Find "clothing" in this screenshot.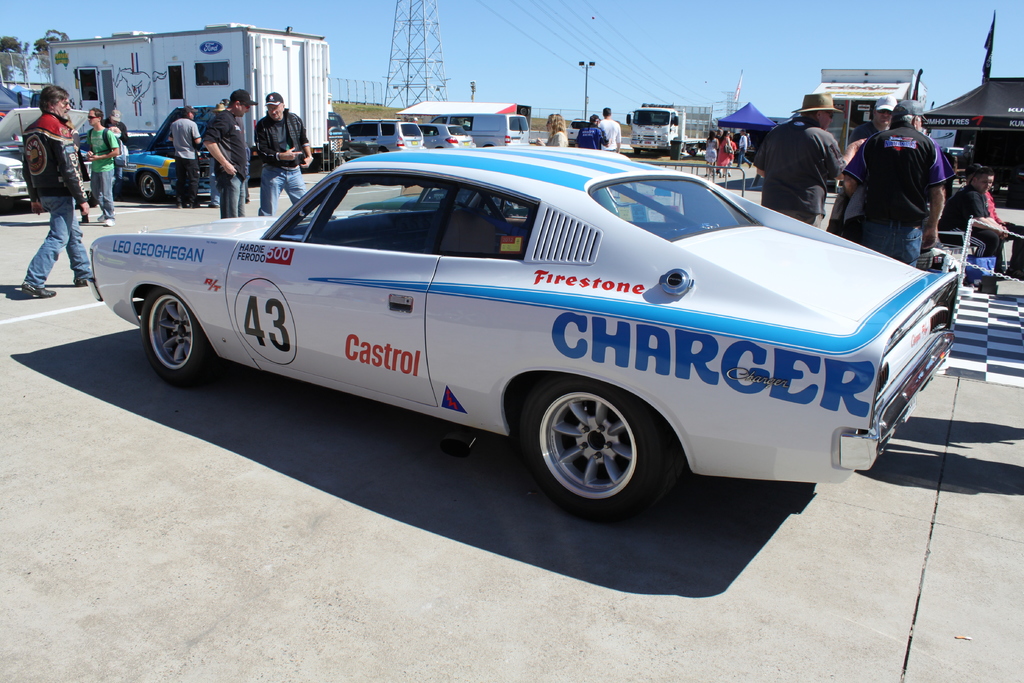
The bounding box for "clothing" is left=257, top=115, right=307, bottom=212.
